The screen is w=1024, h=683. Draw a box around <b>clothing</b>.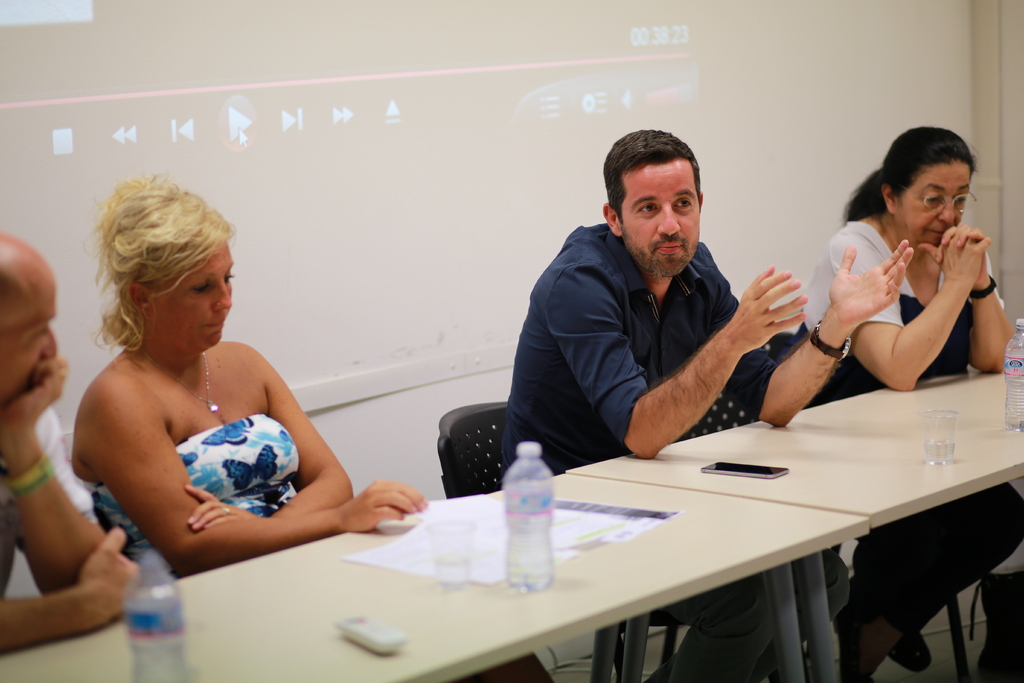
<region>499, 181, 842, 468</region>.
